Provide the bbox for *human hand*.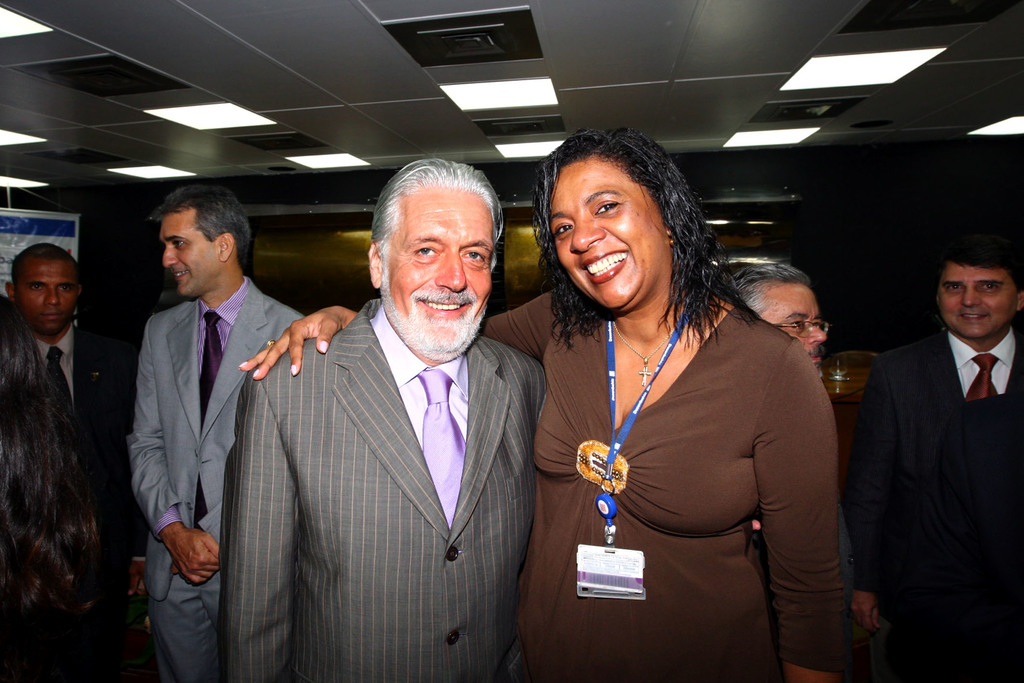
locate(258, 306, 342, 380).
